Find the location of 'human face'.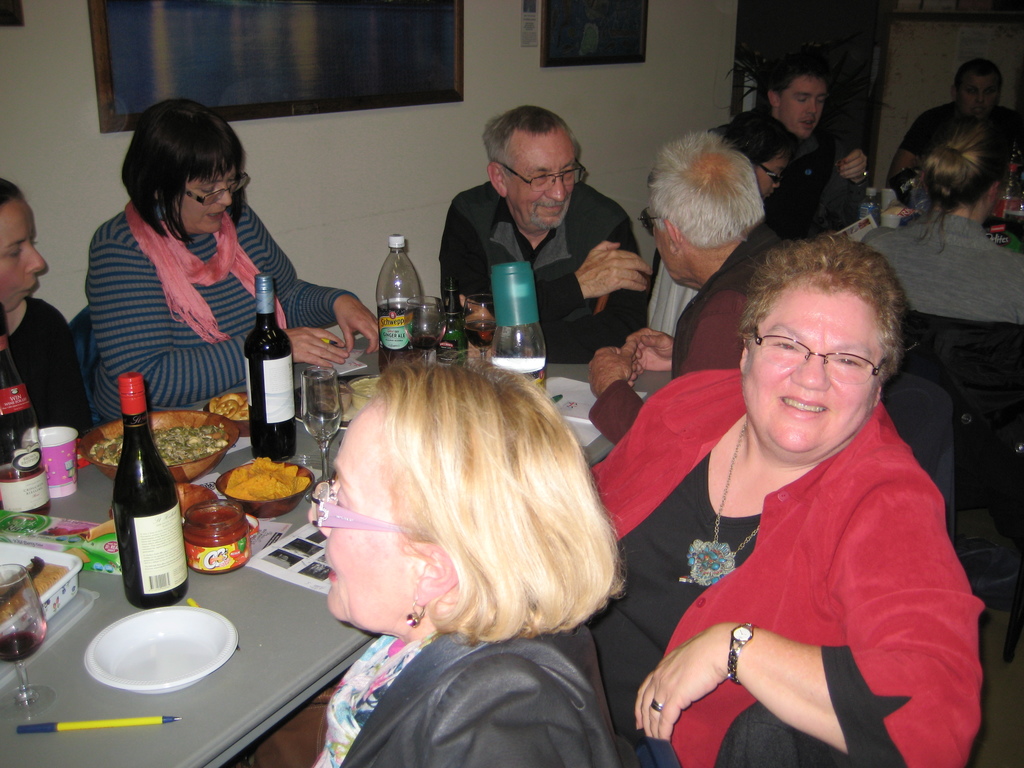
Location: bbox=[753, 143, 796, 200].
